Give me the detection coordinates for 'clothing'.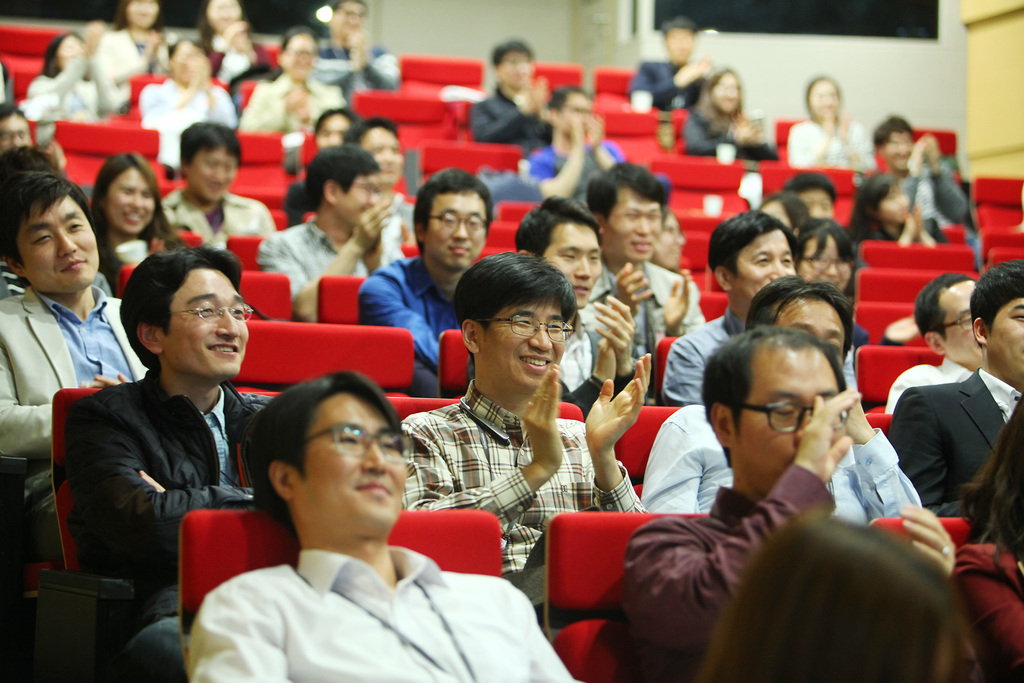
0,281,149,454.
